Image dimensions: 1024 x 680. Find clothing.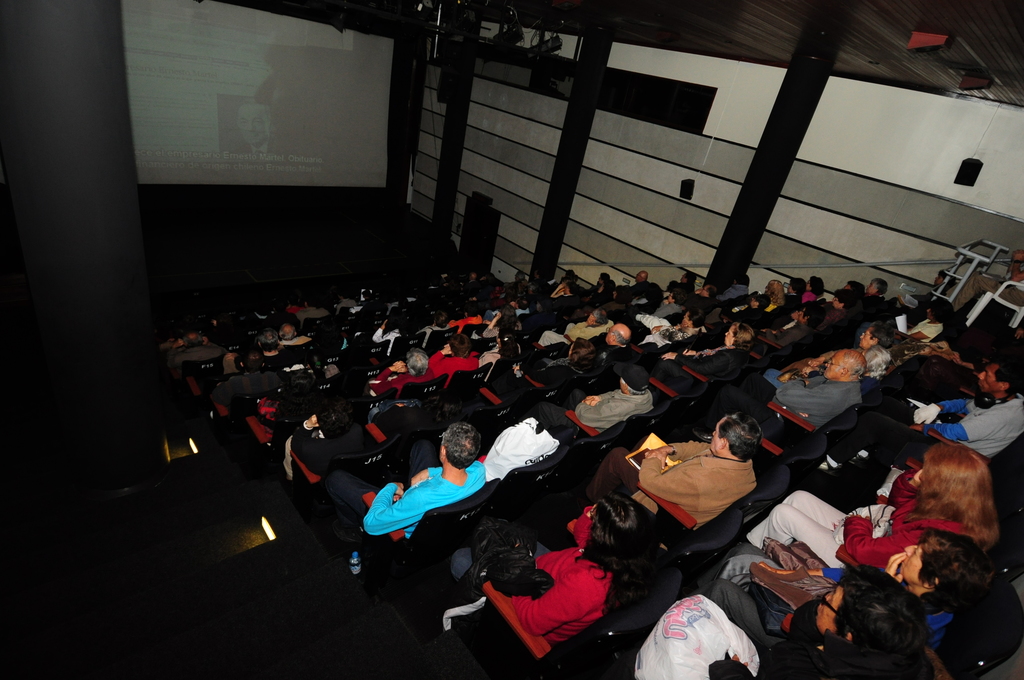
673,579,940,679.
